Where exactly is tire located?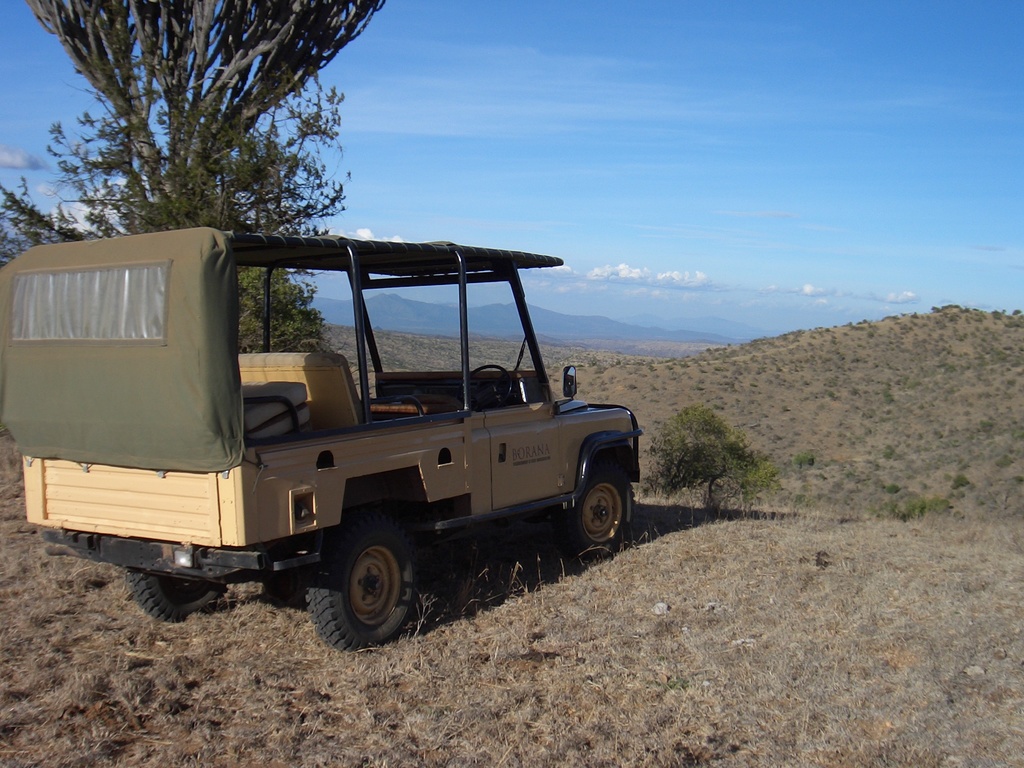
Its bounding box is (316,531,406,645).
